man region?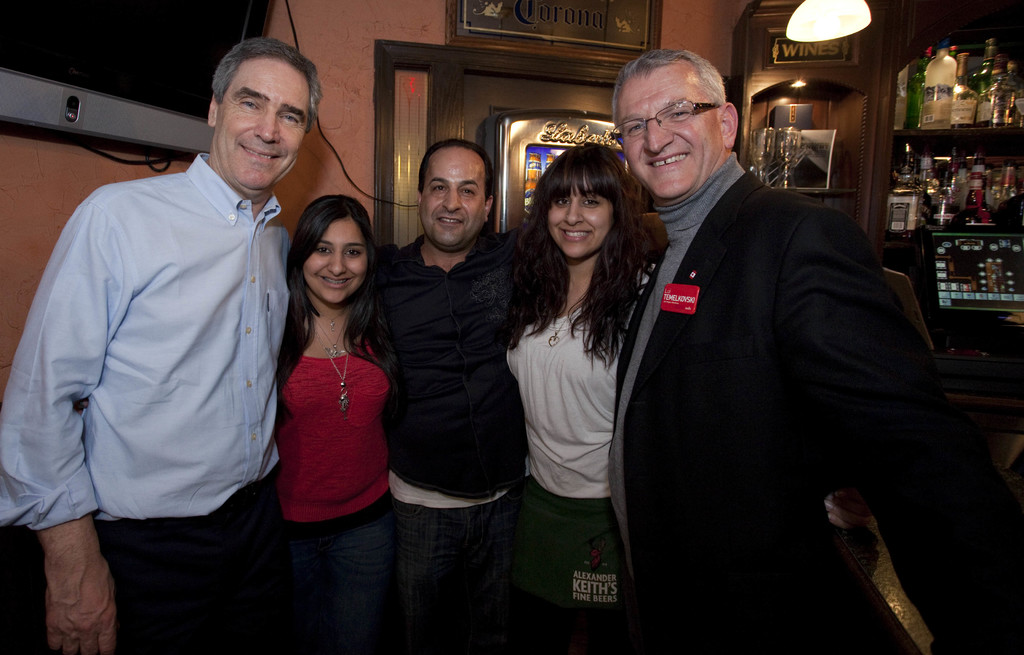
0, 35, 321, 654
